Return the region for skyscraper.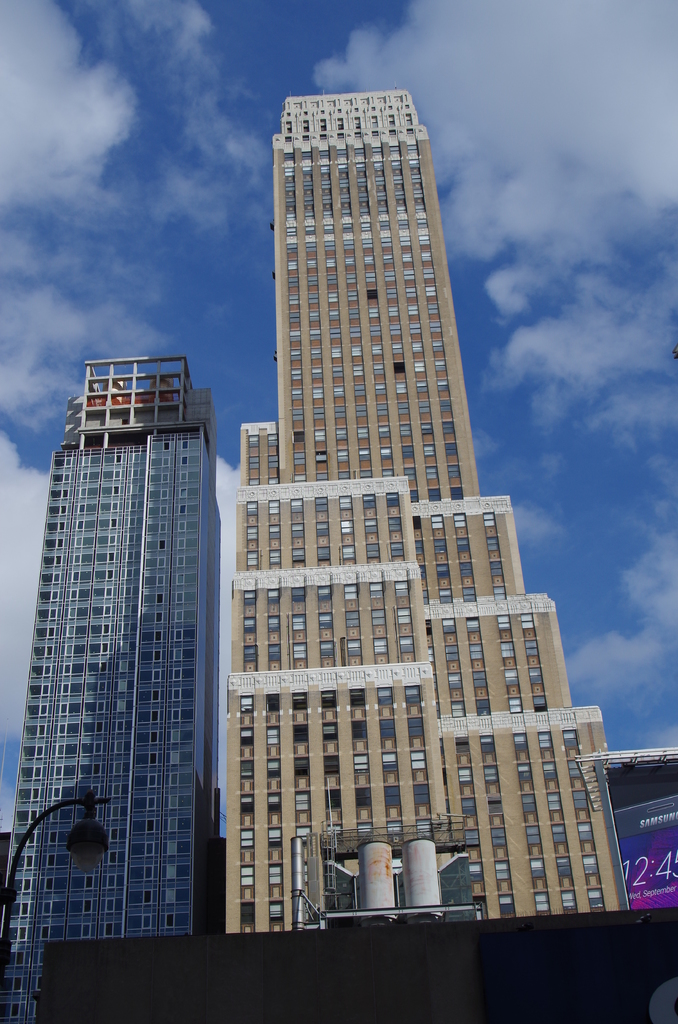
<region>19, 341, 246, 931</region>.
